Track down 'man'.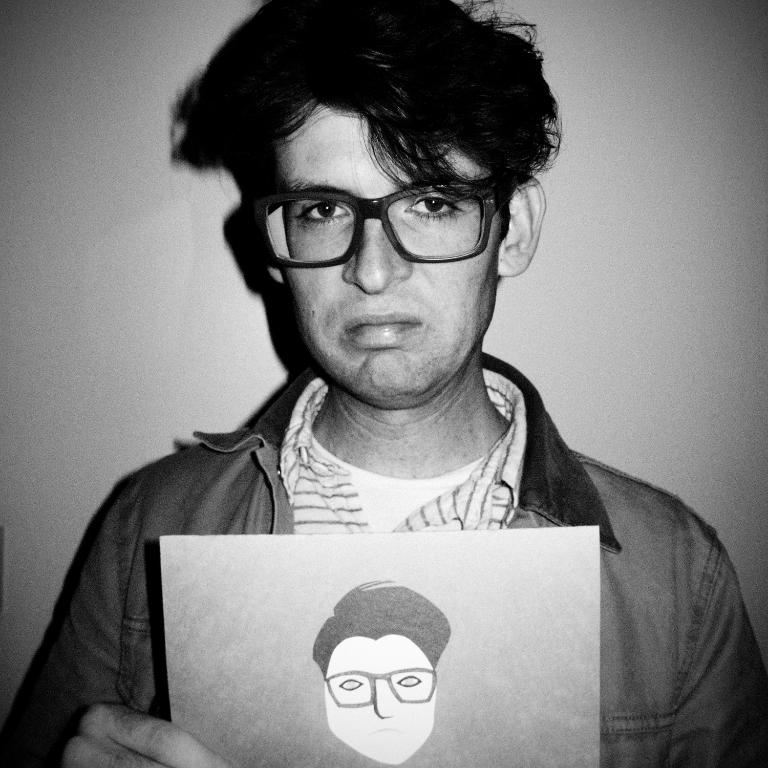
Tracked to <box>24,11,758,737</box>.
